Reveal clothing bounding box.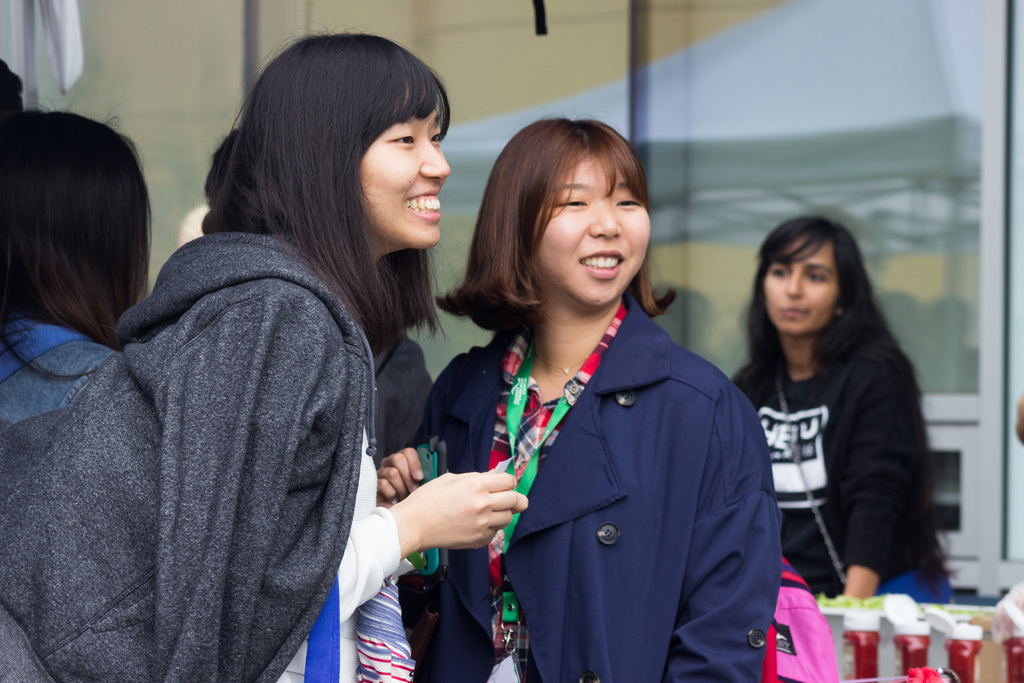
Revealed: 726,314,948,603.
